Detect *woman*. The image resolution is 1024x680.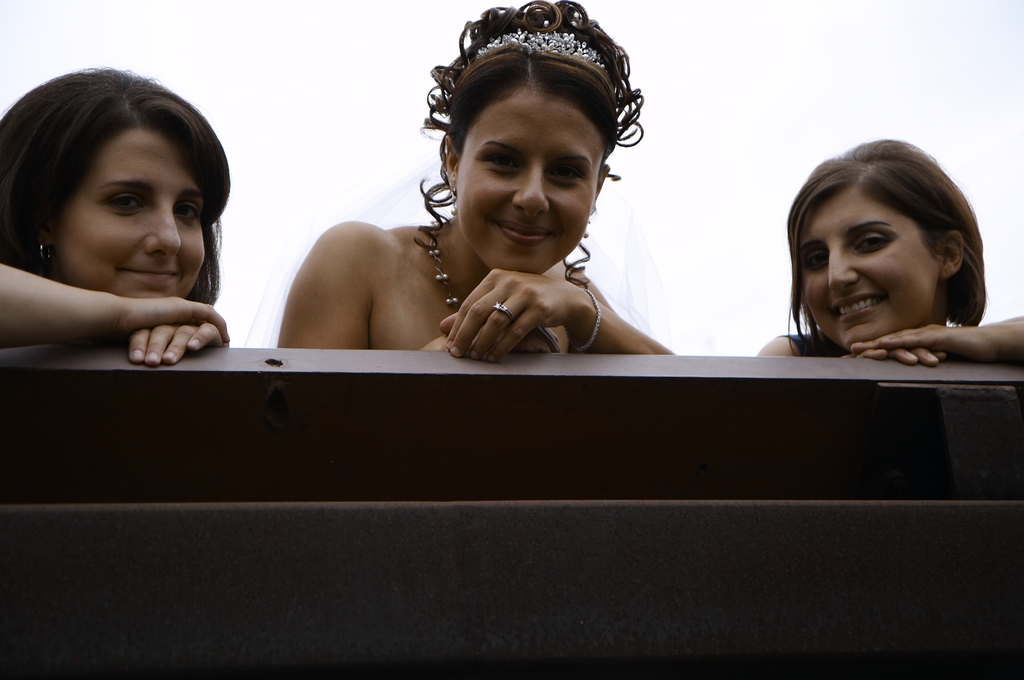
(x1=0, y1=70, x2=231, y2=366).
